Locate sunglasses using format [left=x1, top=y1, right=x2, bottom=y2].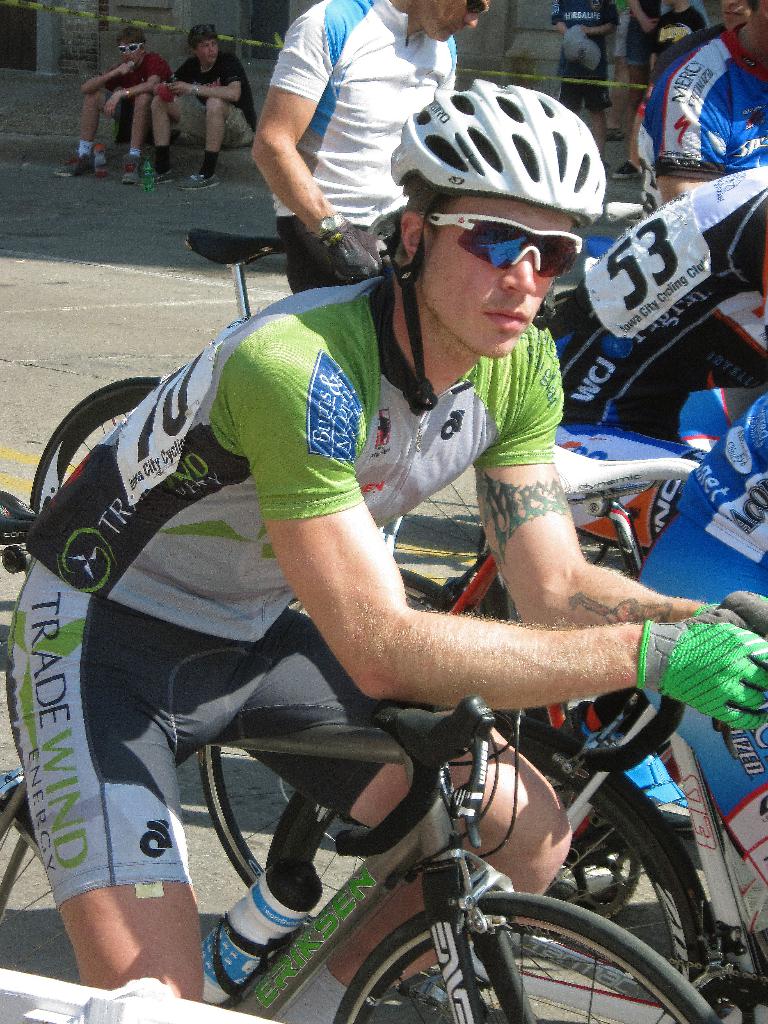
[left=117, top=43, right=147, bottom=55].
